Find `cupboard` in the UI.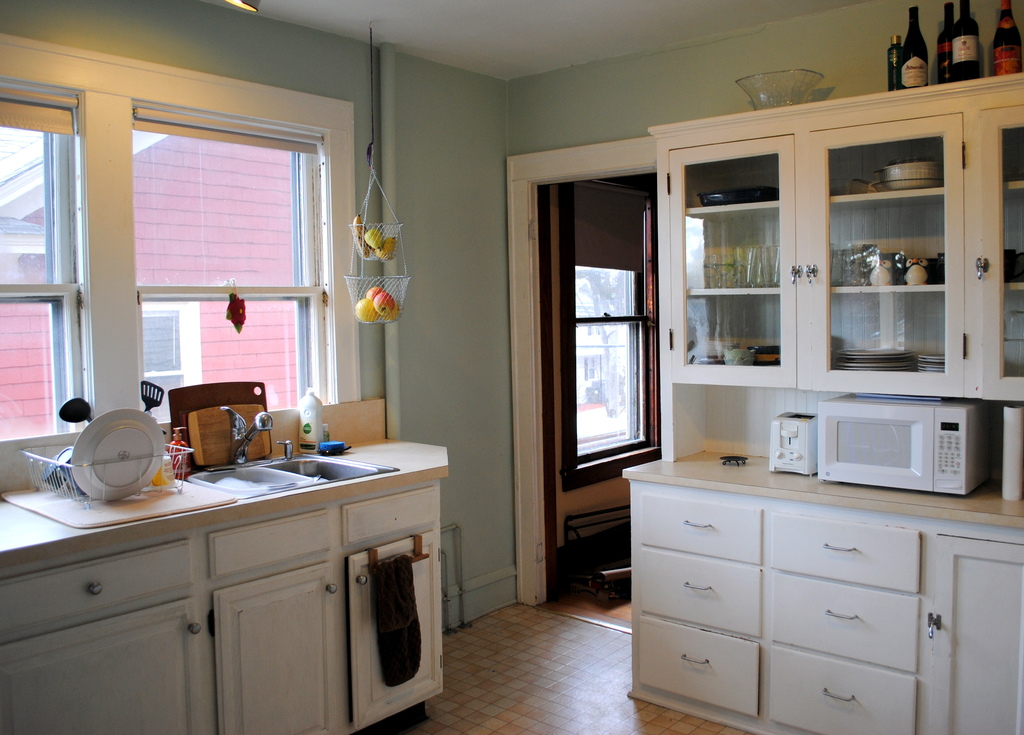
UI element at crop(622, 73, 1023, 734).
